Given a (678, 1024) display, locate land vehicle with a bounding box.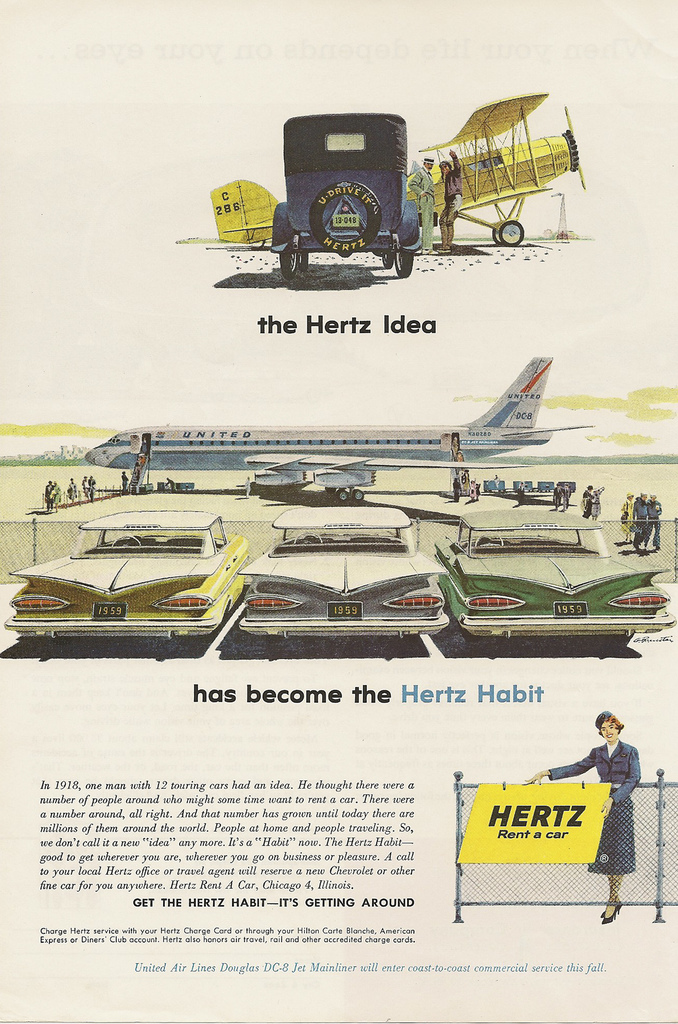
Located: x1=238 y1=504 x2=450 y2=641.
